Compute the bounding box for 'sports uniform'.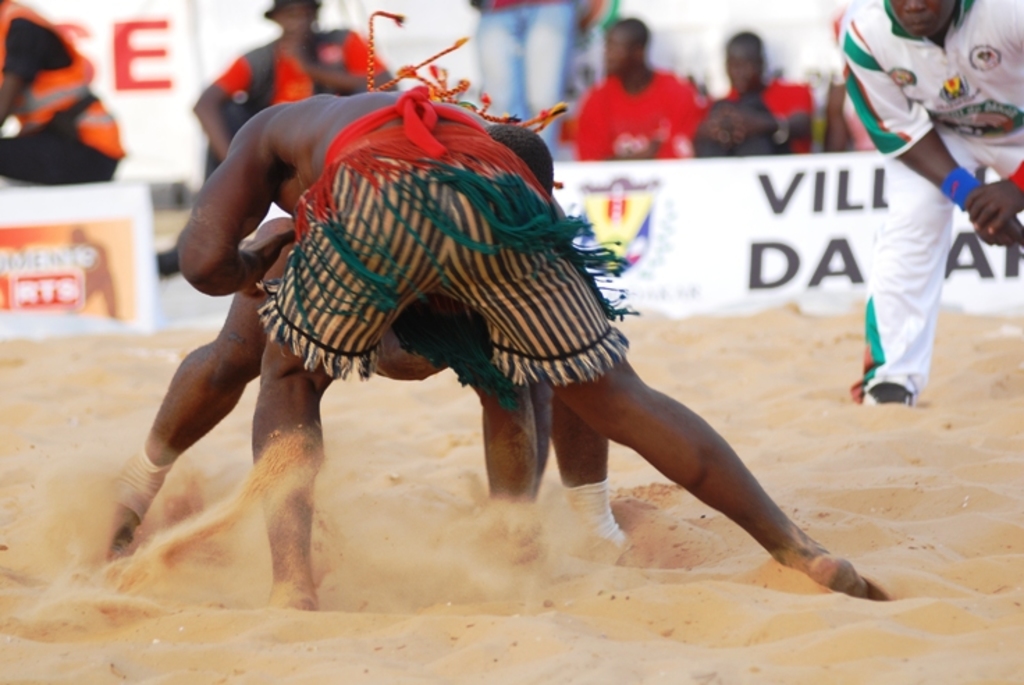
[left=259, top=96, right=632, bottom=394].
